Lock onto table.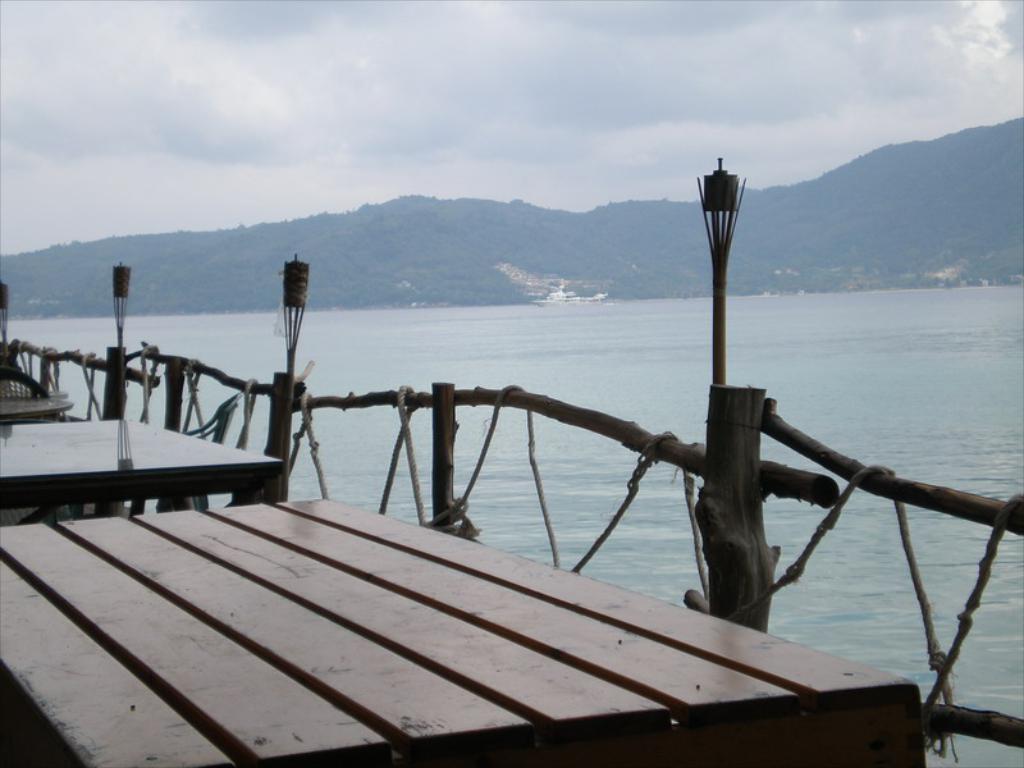
Locked: {"left": 8, "top": 398, "right": 224, "bottom": 547}.
